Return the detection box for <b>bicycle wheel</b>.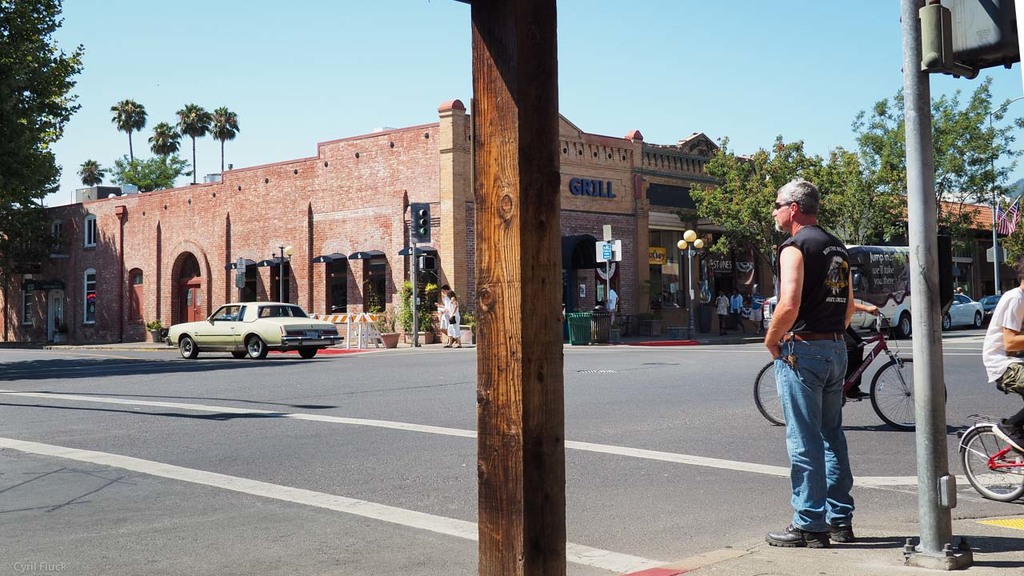
select_region(959, 430, 1018, 505).
